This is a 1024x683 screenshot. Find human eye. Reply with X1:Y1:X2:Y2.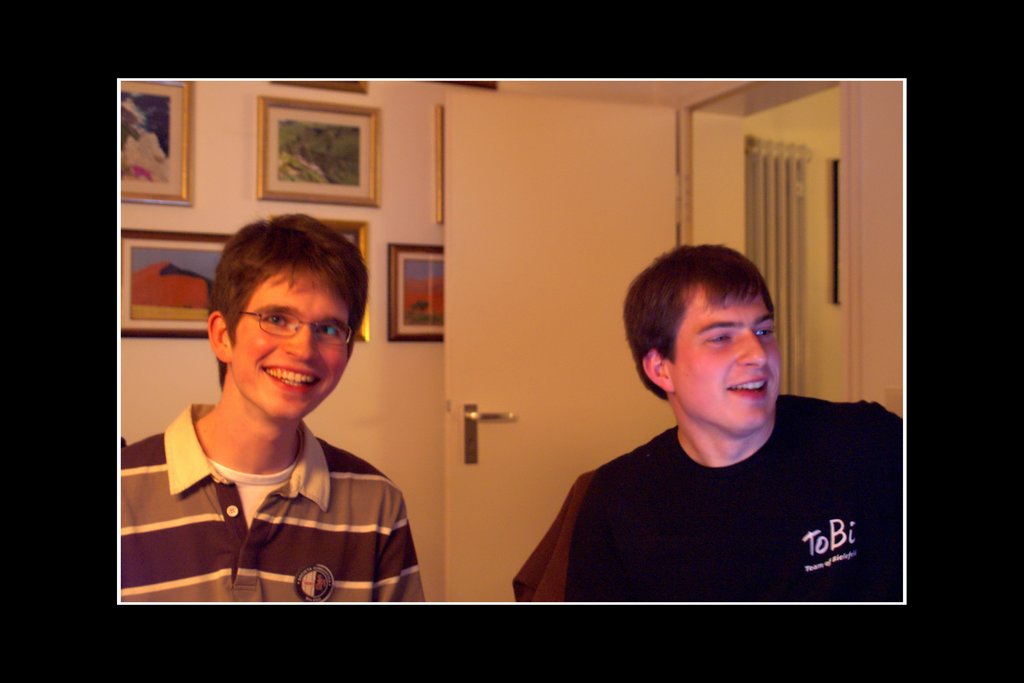
755:323:775:344.
